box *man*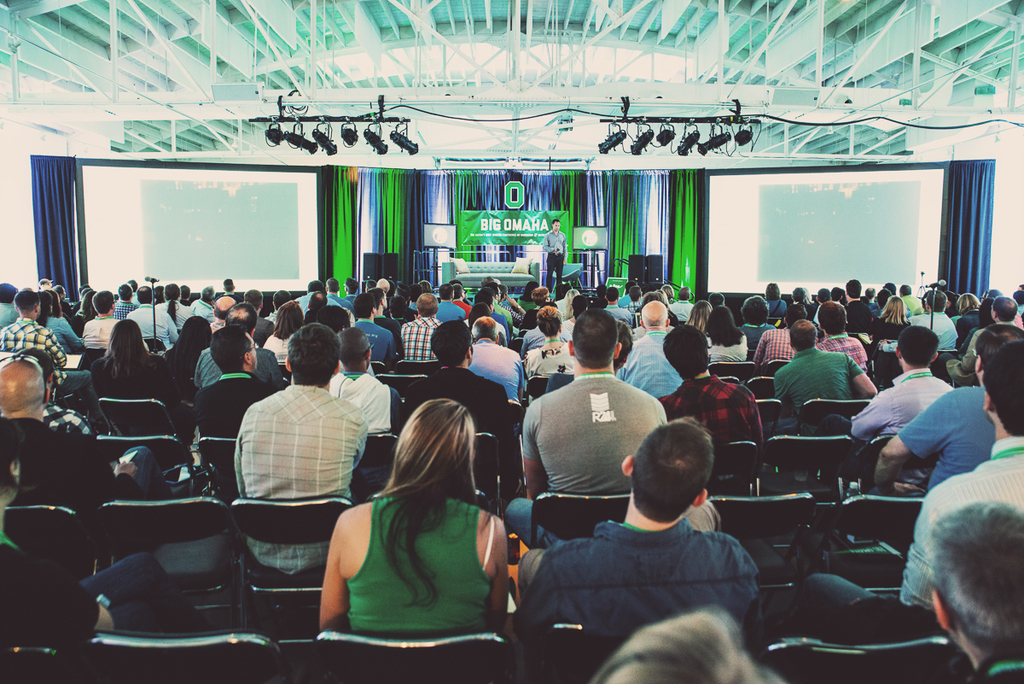
<box>110,279,139,318</box>
